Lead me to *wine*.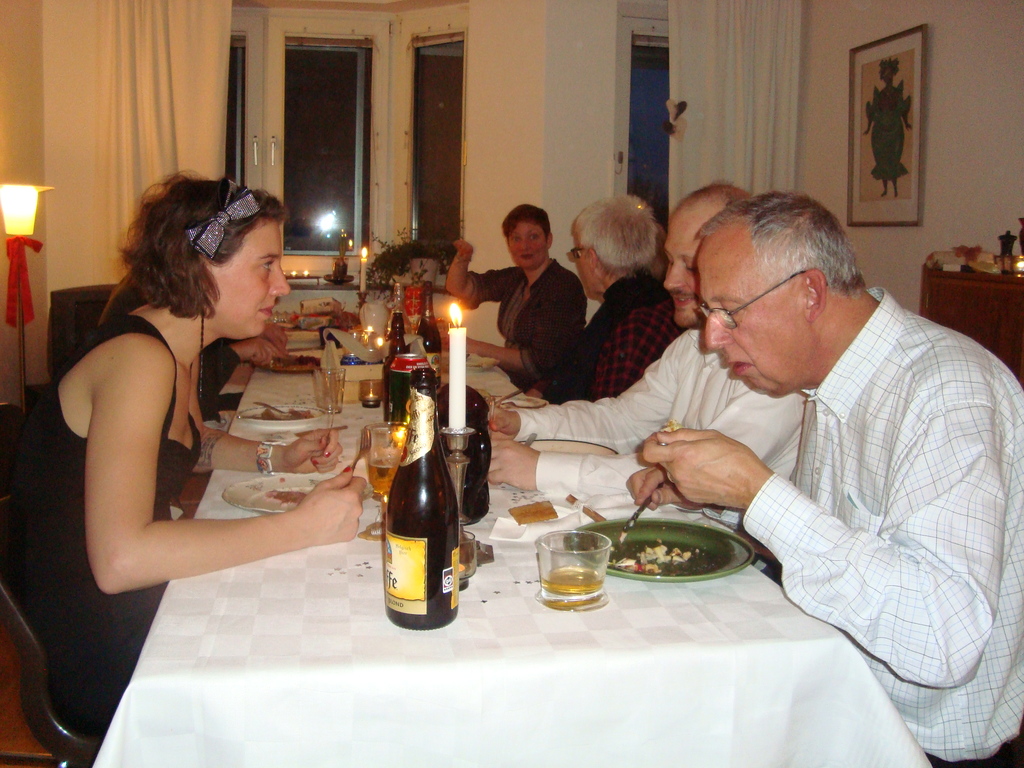
Lead to [378,269,438,417].
